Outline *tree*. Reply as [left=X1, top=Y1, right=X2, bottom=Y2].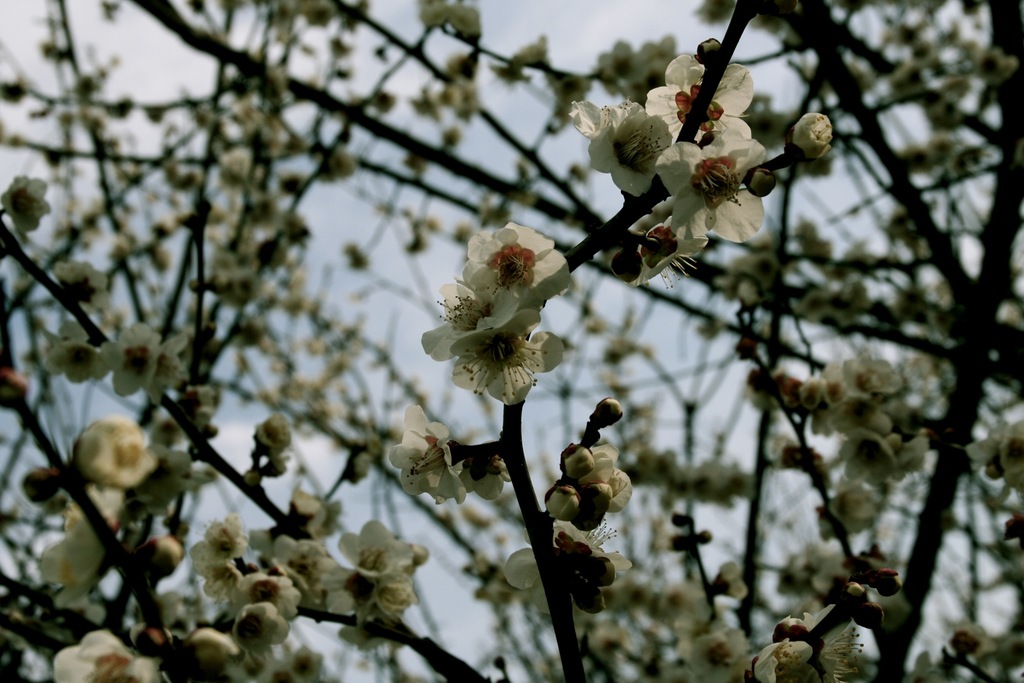
[left=0, top=0, right=1023, bottom=682].
